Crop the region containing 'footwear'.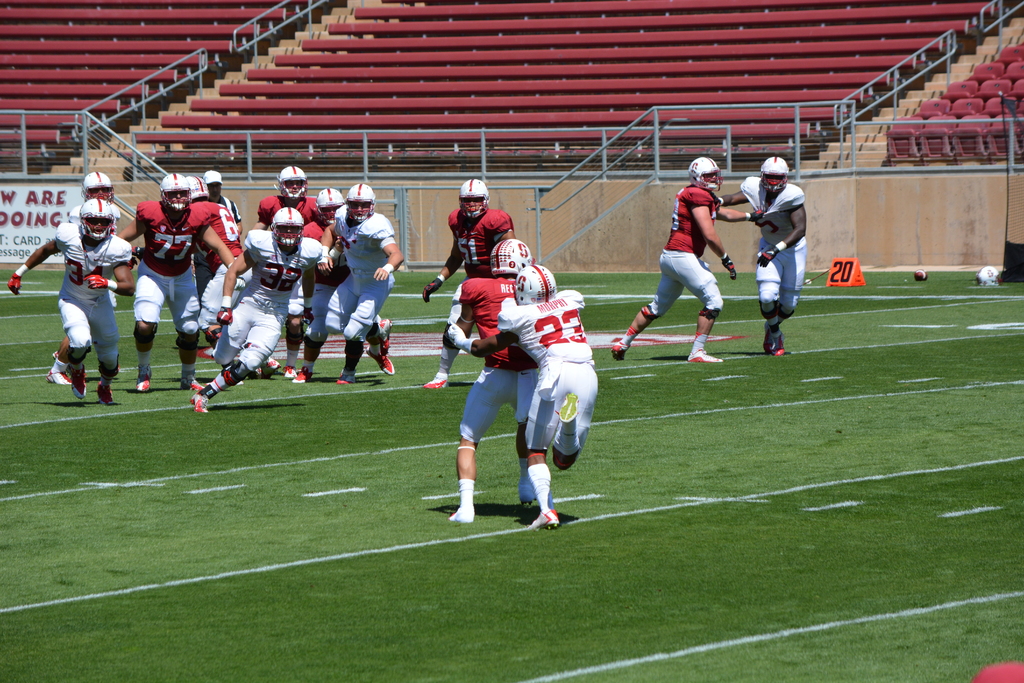
Crop region: bbox(111, 354, 122, 381).
